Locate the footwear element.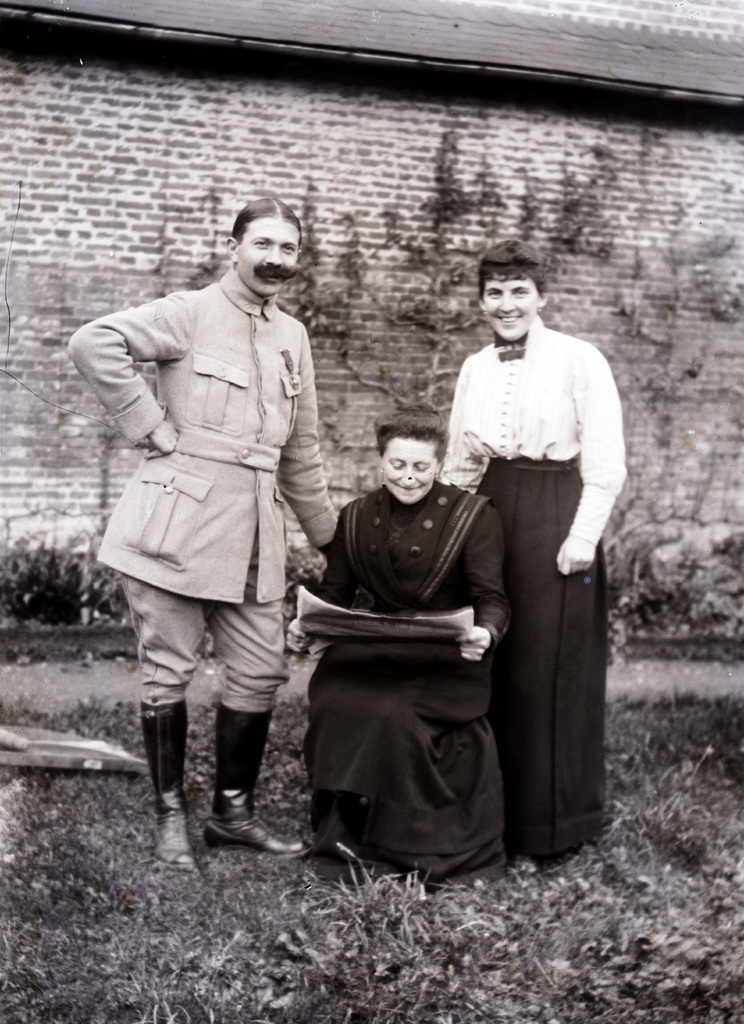
Element bbox: (180,773,281,852).
